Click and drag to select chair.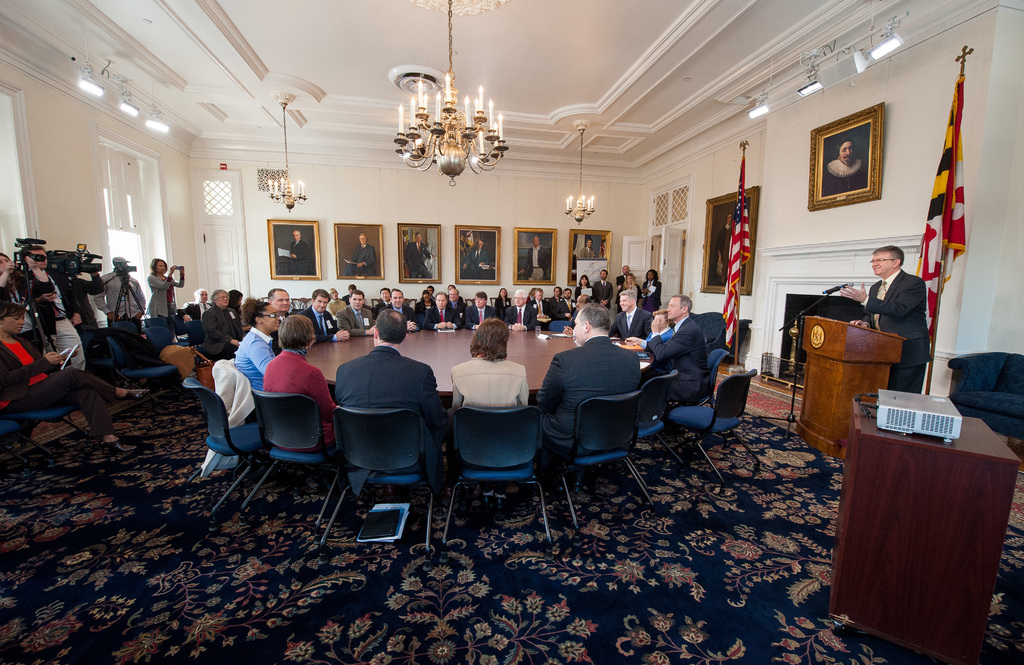
Selection: 488/297/513/310.
